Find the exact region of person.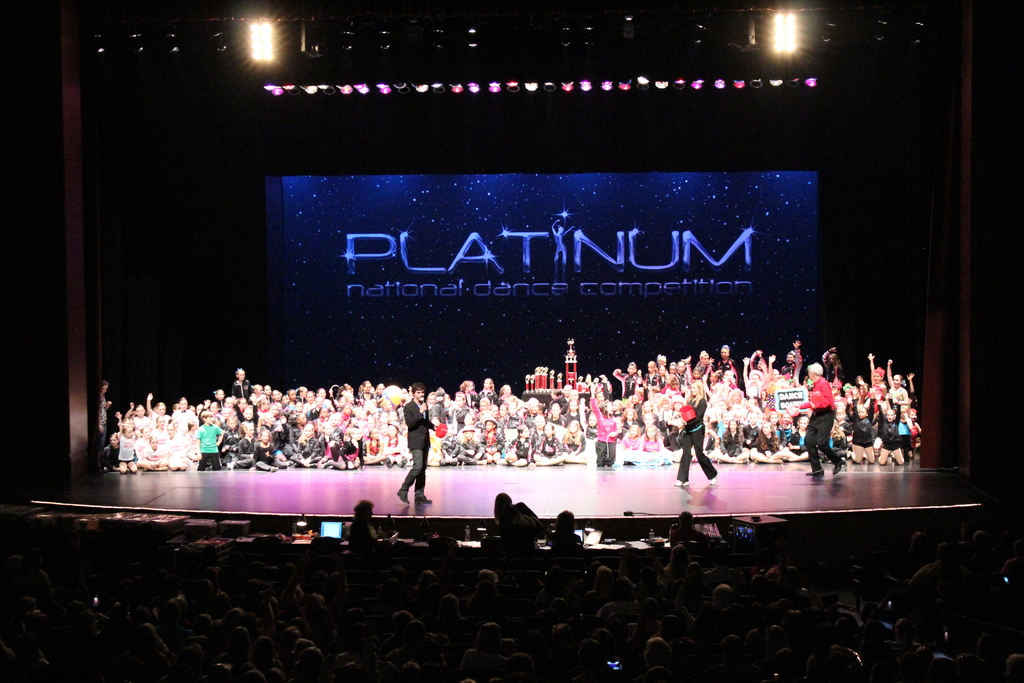
Exact region: (left=586, top=384, right=618, bottom=468).
